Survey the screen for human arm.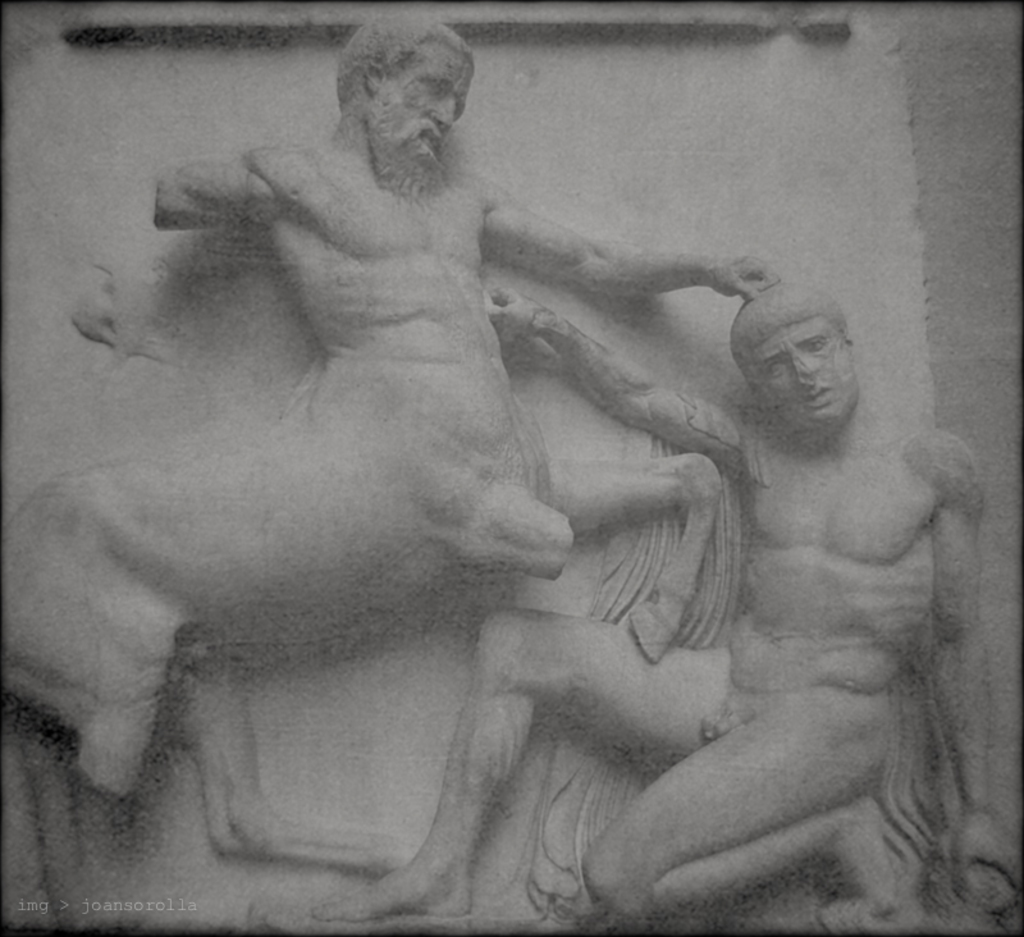
Survey found: <bbox>483, 188, 777, 301</bbox>.
